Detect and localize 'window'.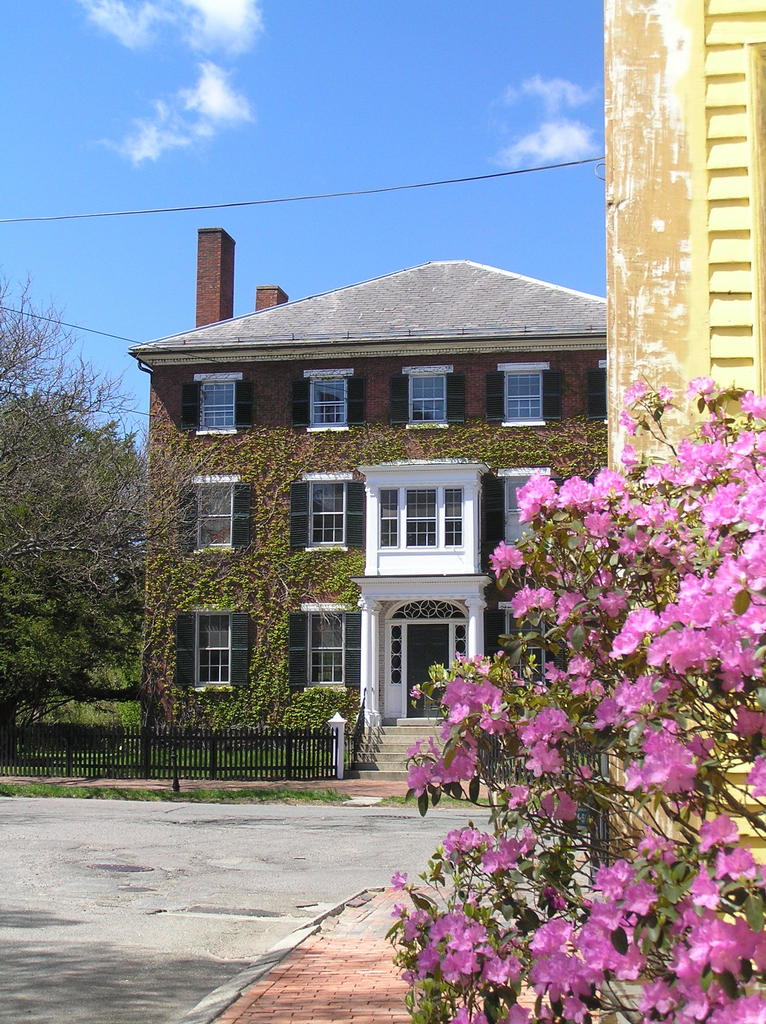
Localized at pyautogui.locateOnScreen(291, 602, 363, 700).
